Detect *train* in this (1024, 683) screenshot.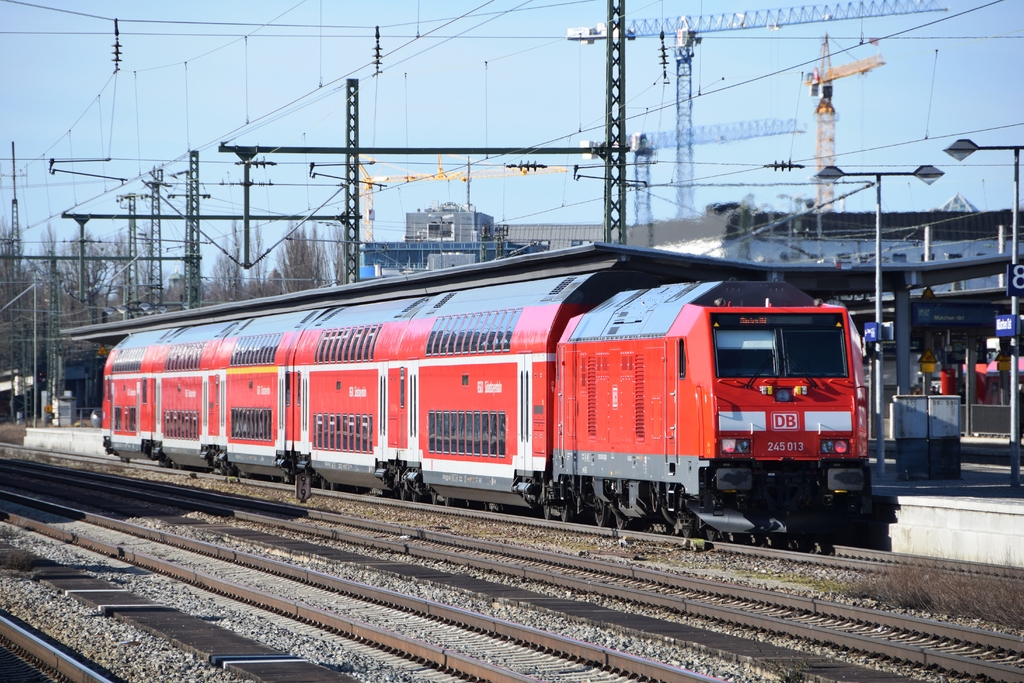
Detection: {"left": 103, "top": 255, "right": 876, "bottom": 541}.
